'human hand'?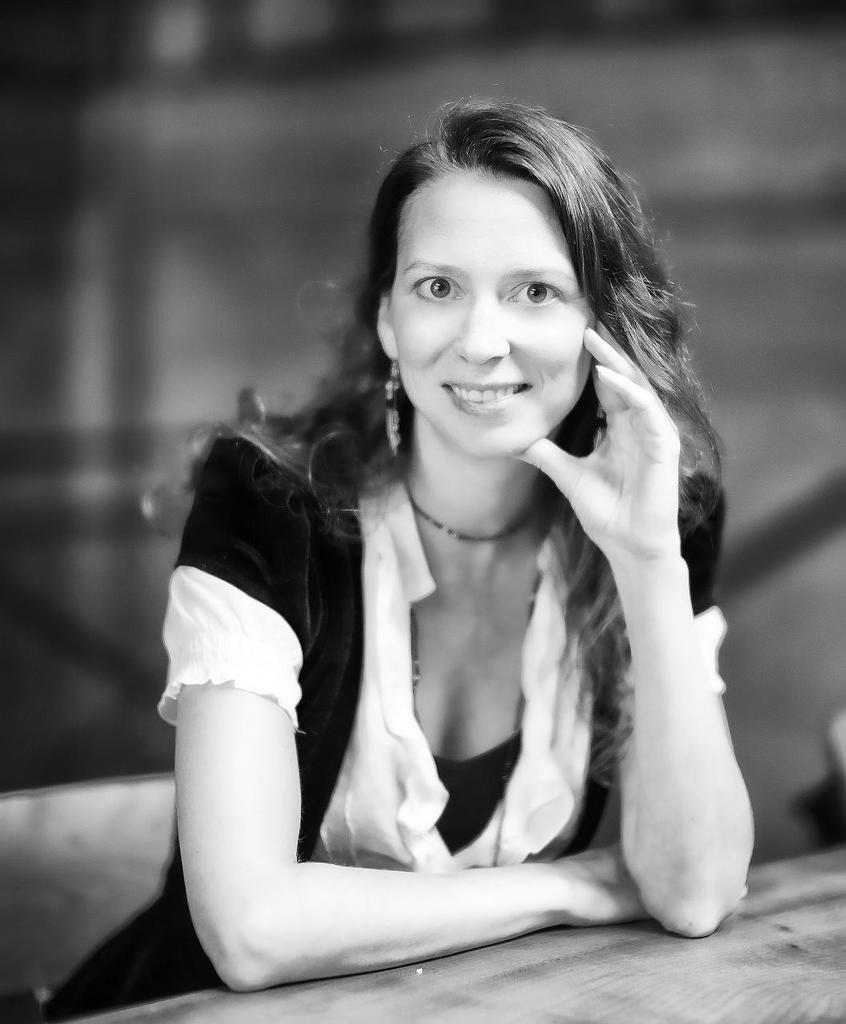
select_region(553, 348, 719, 654)
